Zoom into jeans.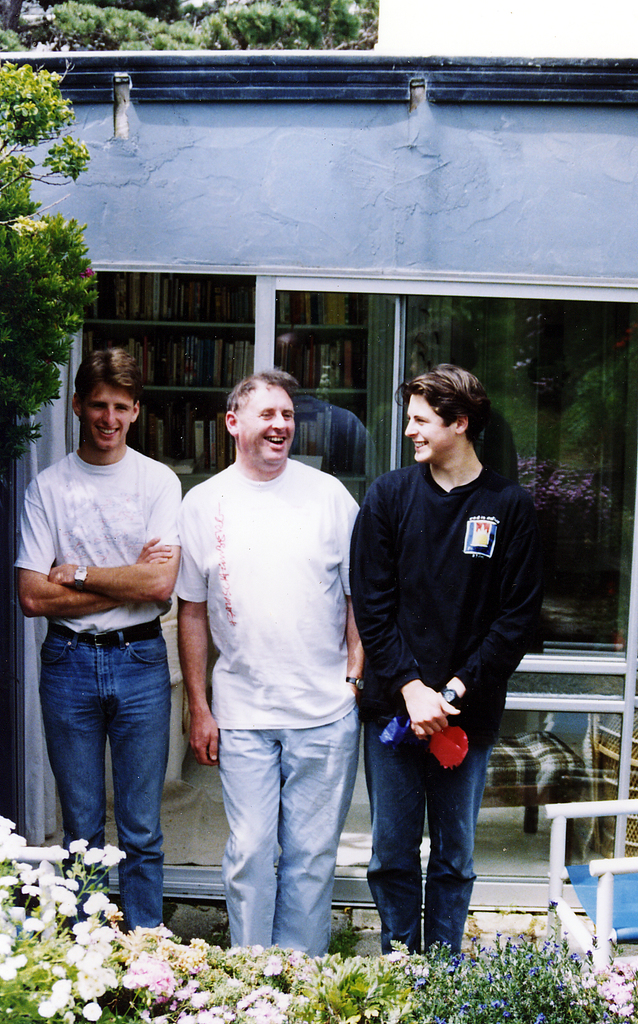
Zoom target: <bbox>365, 748, 494, 961</bbox>.
